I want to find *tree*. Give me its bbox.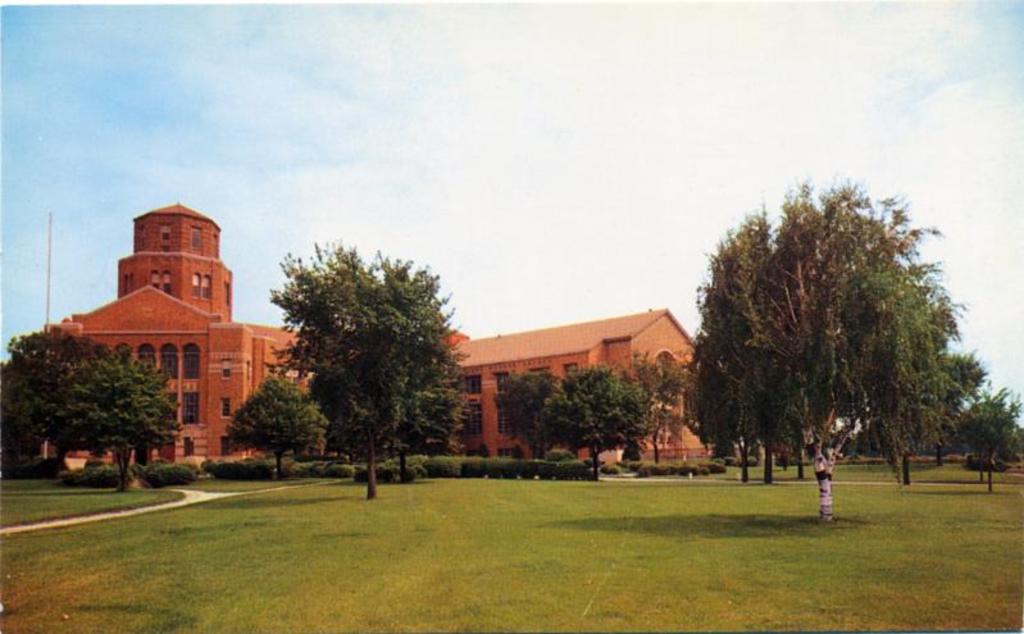
(x1=540, y1=360, x2=655, y2=489).
